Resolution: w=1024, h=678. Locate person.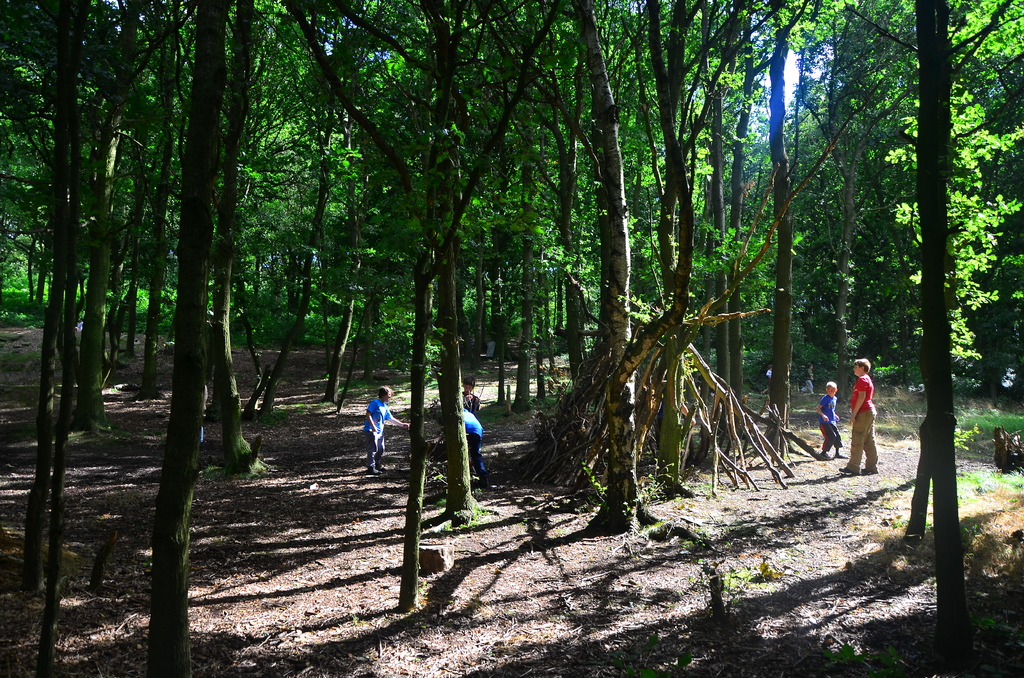
[365,382,398,477].
